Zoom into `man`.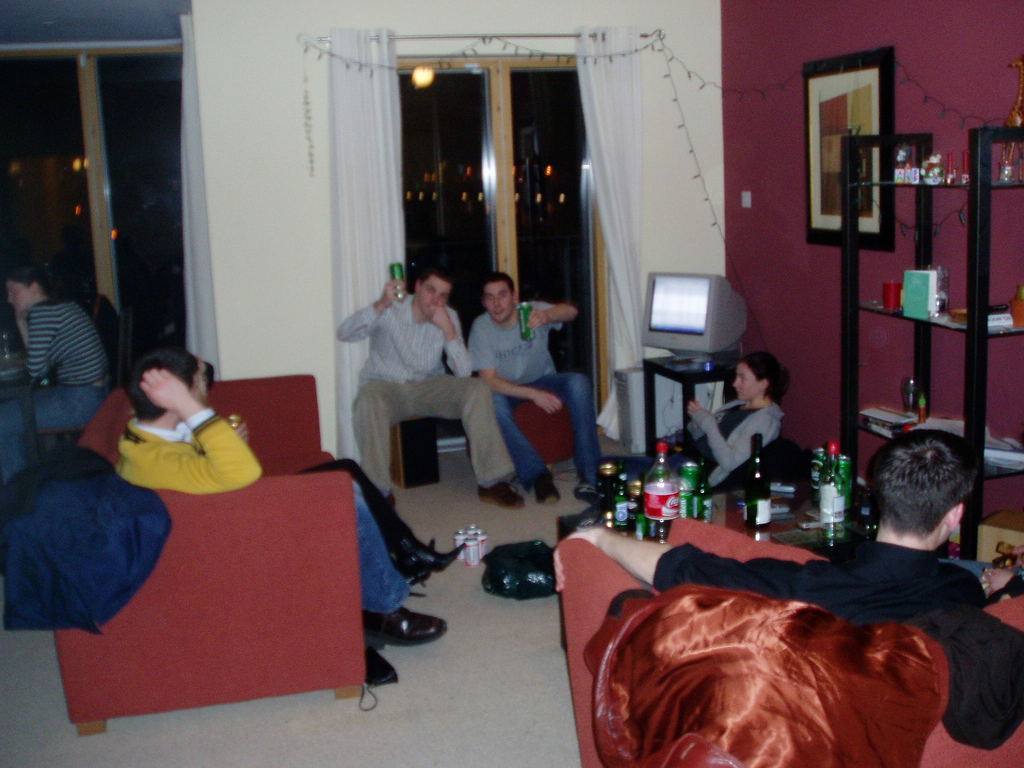
Zoom target: (left=464, top=271, right=606, bottom=508).
